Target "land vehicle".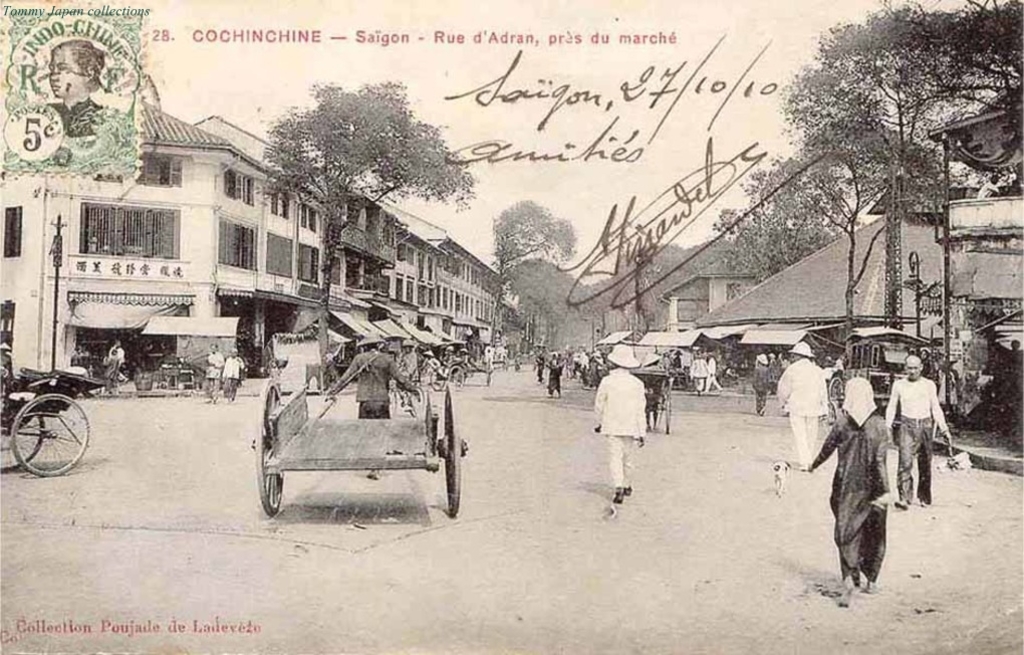
Target region: [252, 380, 470, 515].
